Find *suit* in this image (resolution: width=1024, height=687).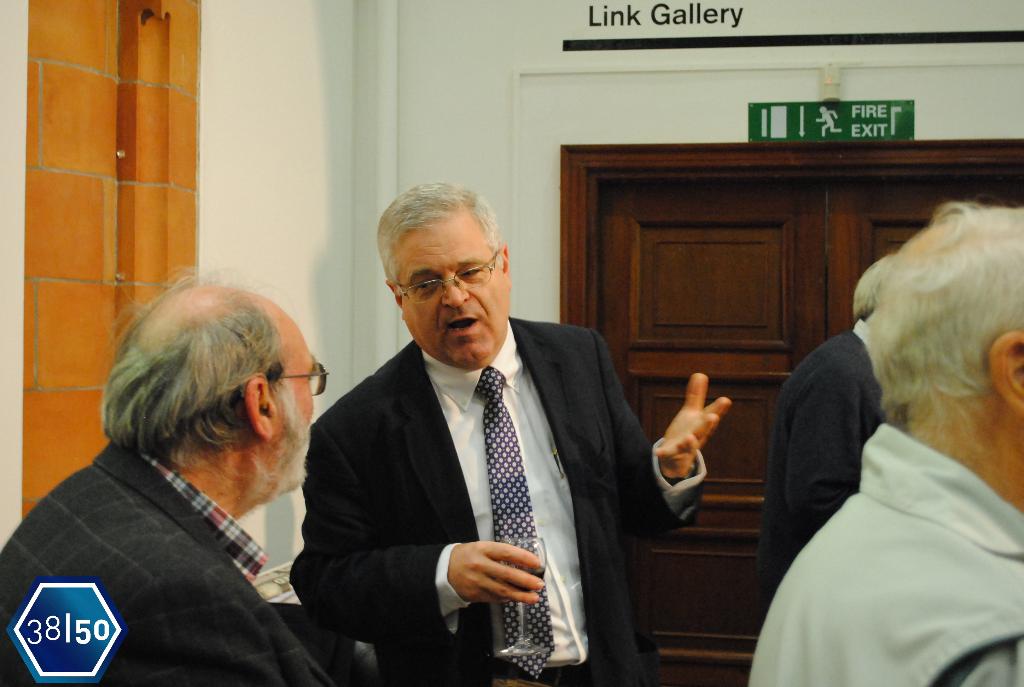
bbox=[758, 313, 888, 630].
